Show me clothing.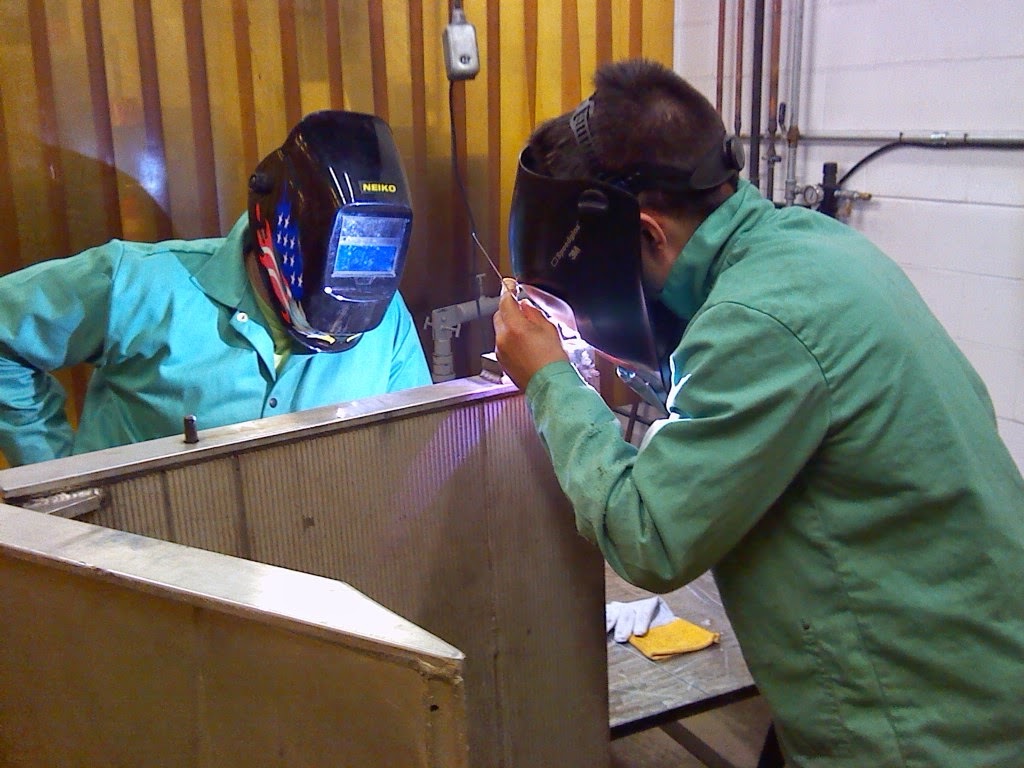
clothing is here: [x1=525, y1=159, x2=1023, y2=767].
